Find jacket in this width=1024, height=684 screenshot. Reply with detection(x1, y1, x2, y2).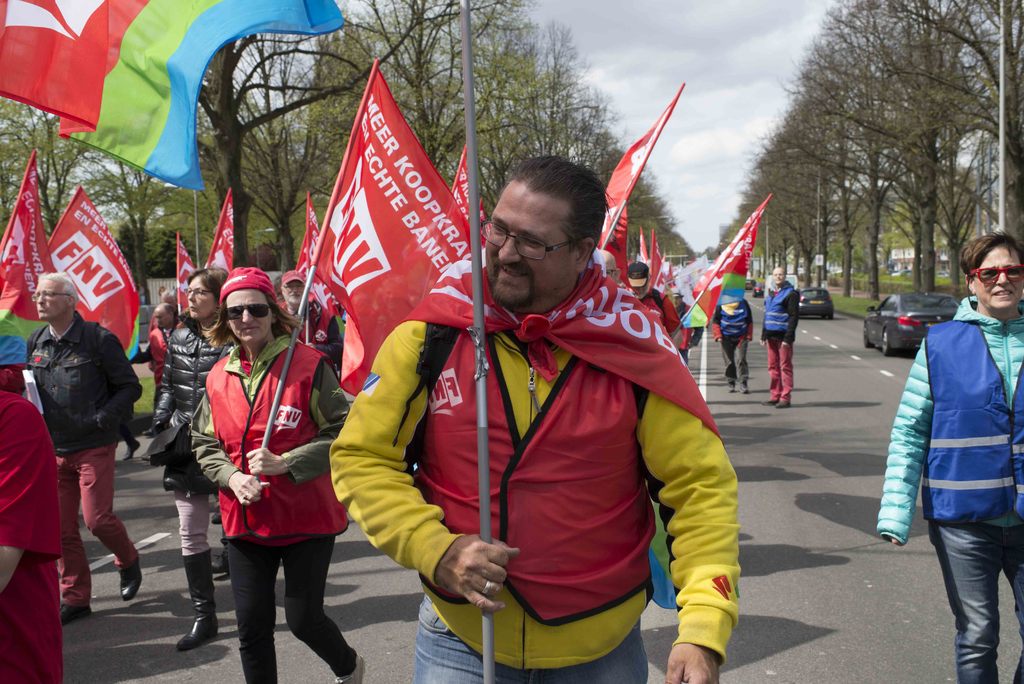
detection(764, 287, 804, 341).
